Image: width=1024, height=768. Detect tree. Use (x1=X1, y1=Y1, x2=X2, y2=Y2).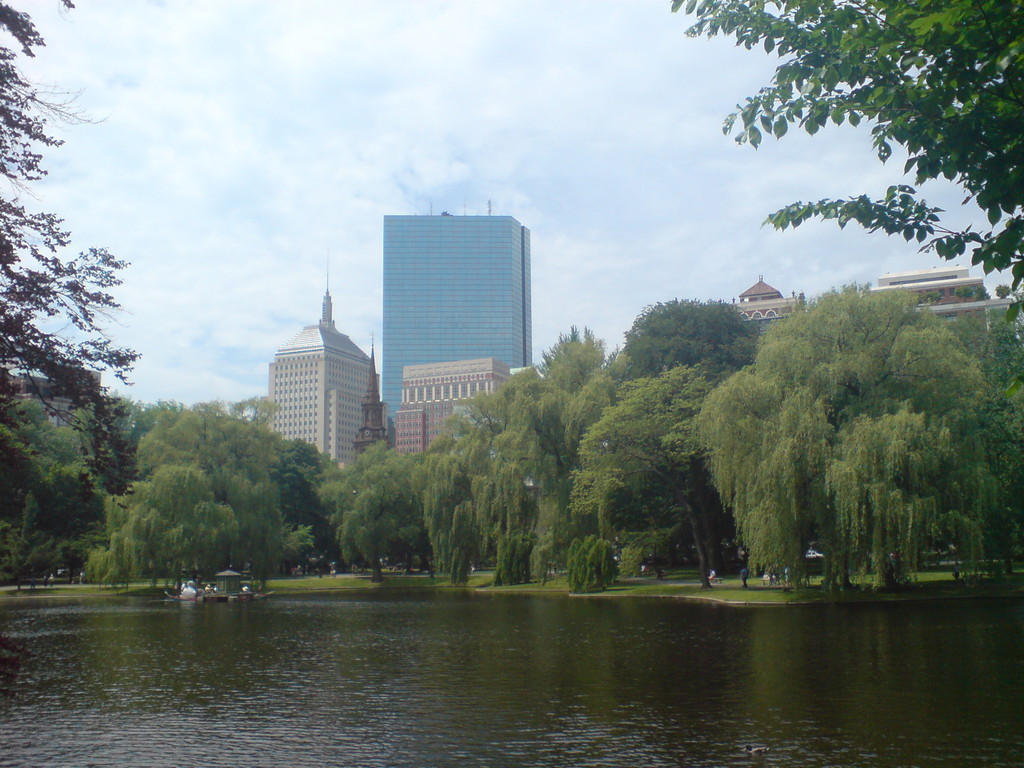
(x1=0, y1=0, x2=149, y2=511).
